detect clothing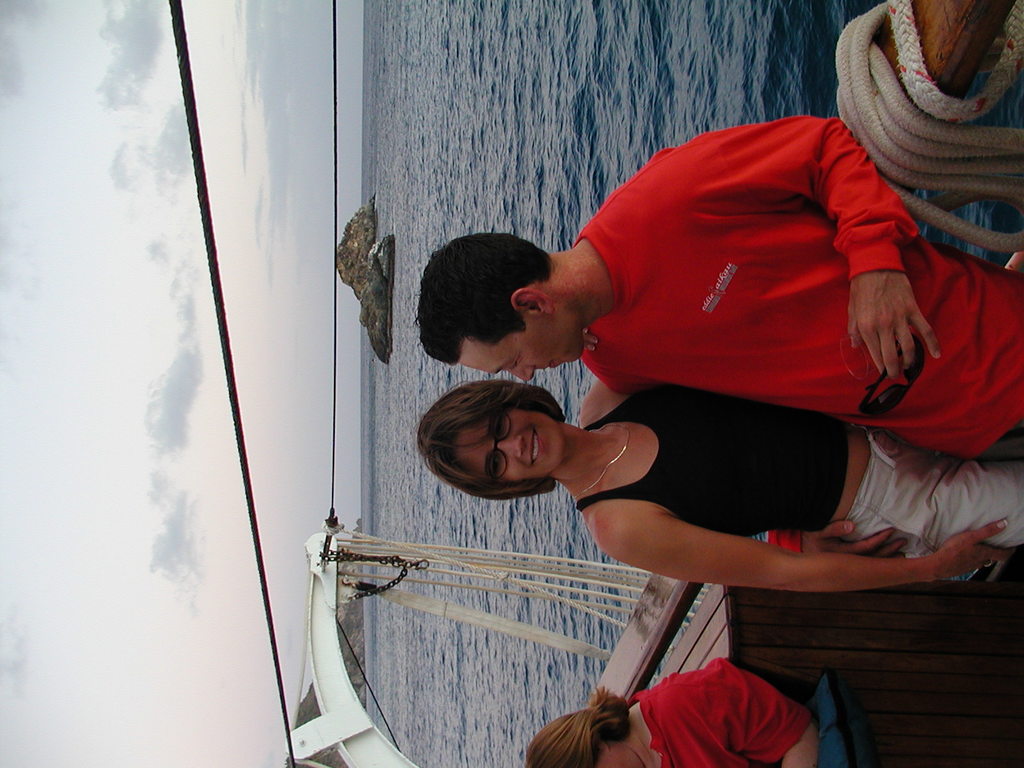
[x1=636, y1=660, x2=821, y2=755]
